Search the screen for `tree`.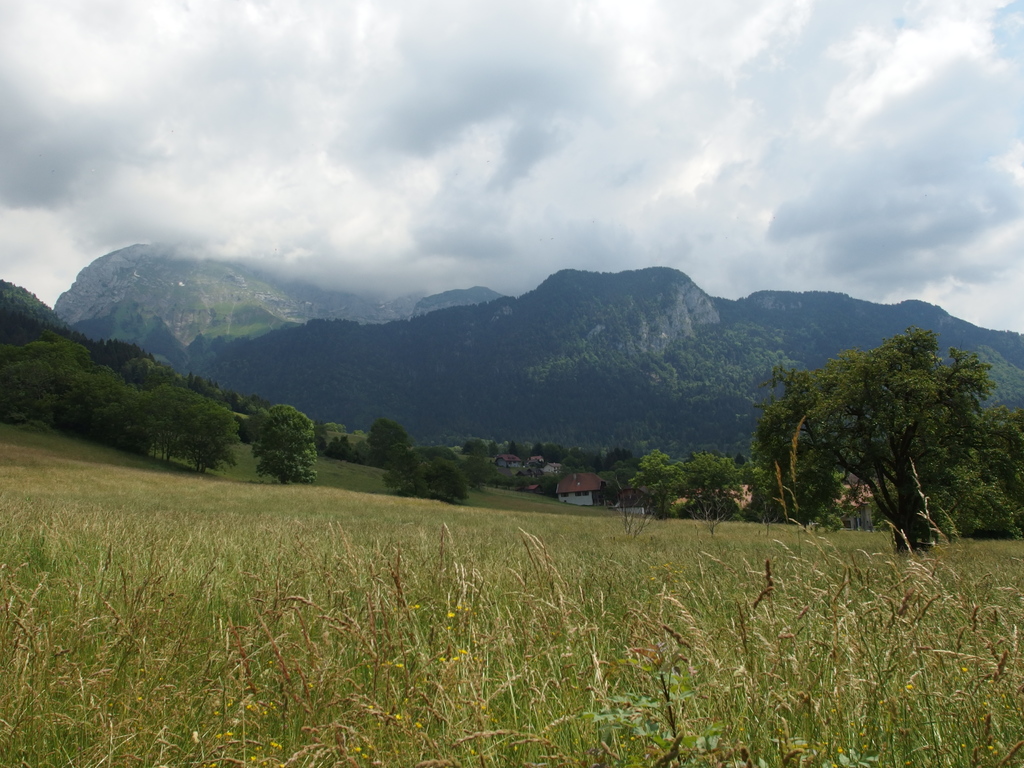
Found at {"x1": 149, "y1": 382, "x2": 241, "y2": 461}.
